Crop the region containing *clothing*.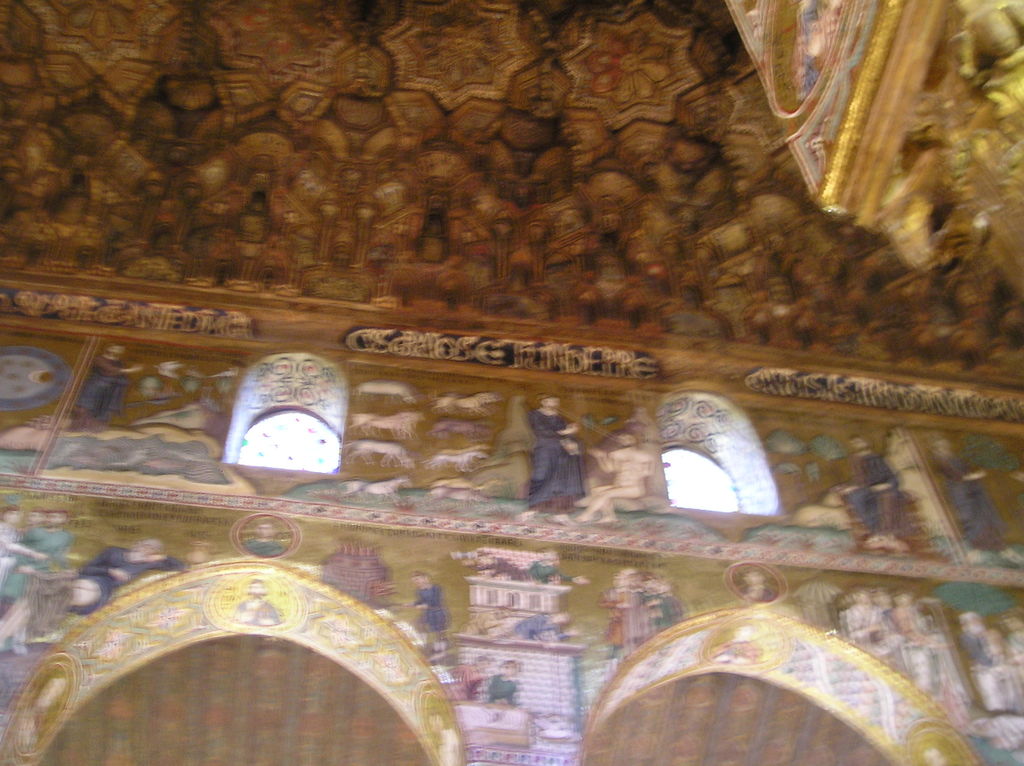
Crop region: x1=460, y1=611, x2=508, y2=634.
